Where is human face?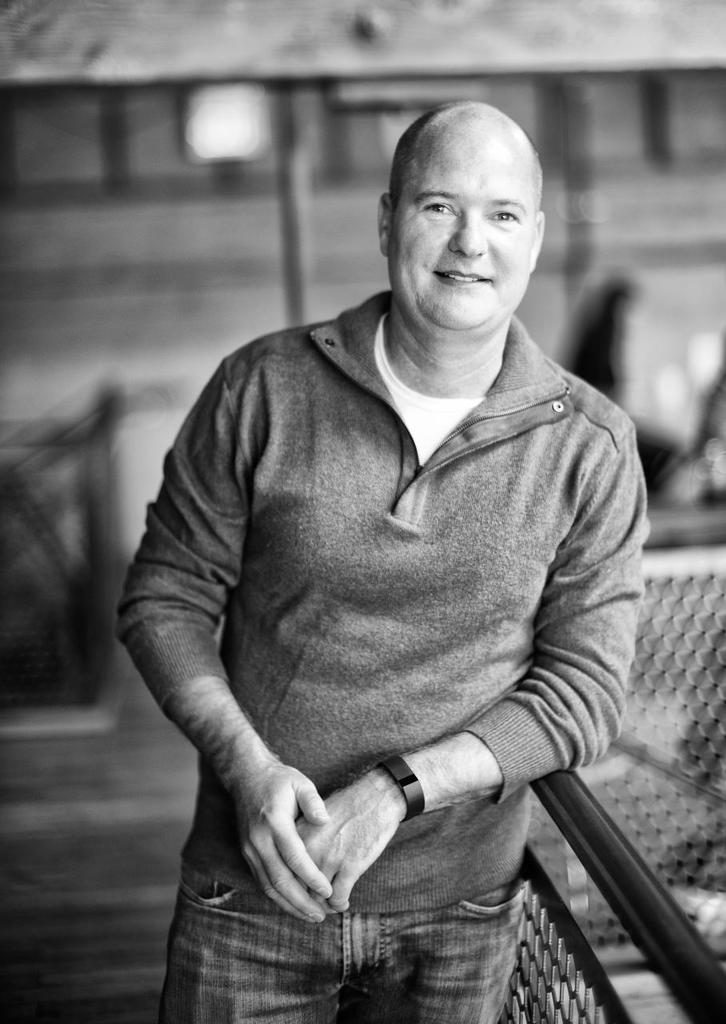
detection(388, 156, 533, 332).
